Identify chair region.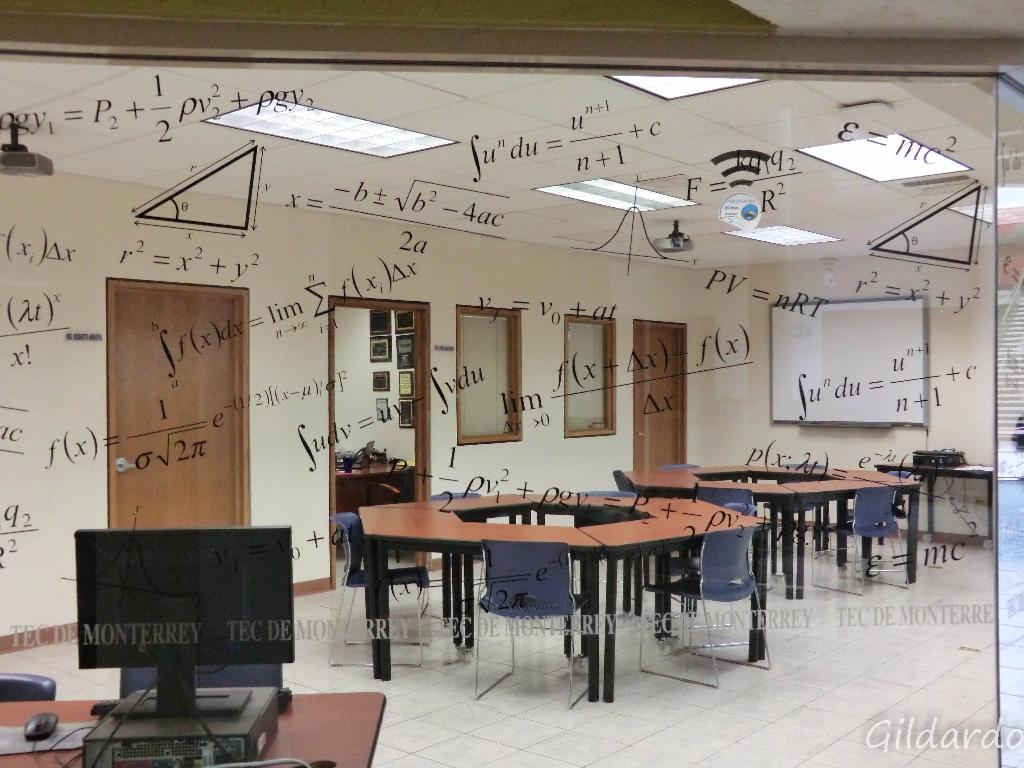
Region: <region>116, 664, 283, 702</region>.
